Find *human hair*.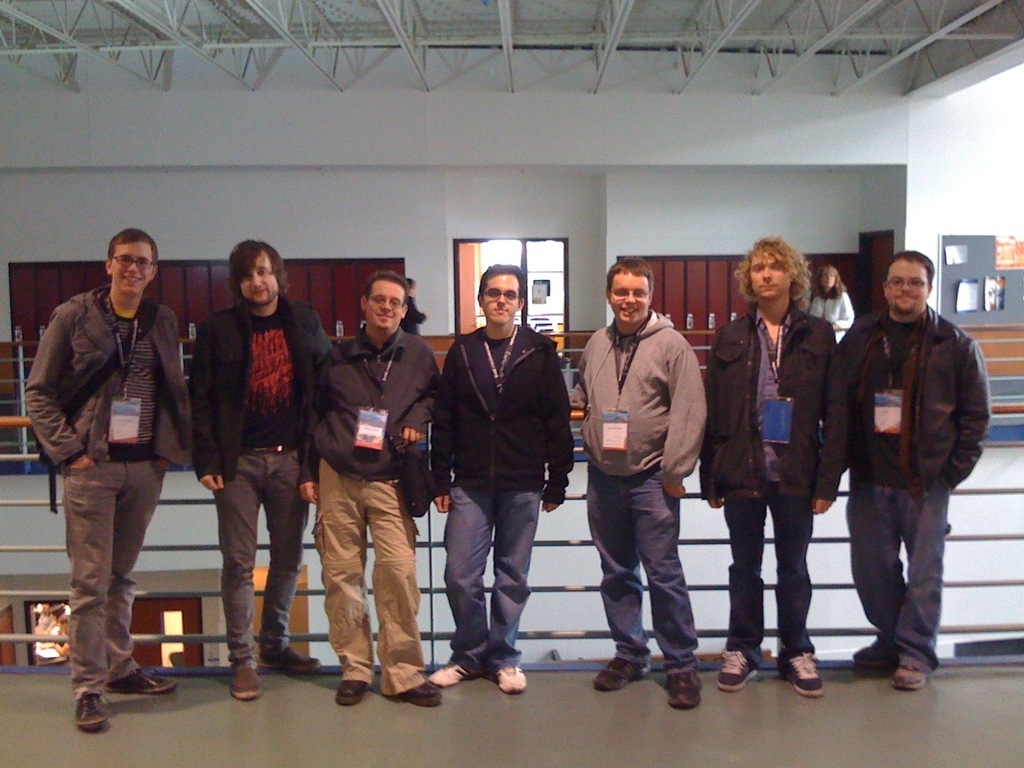
box(480, 262, 527, 303).
